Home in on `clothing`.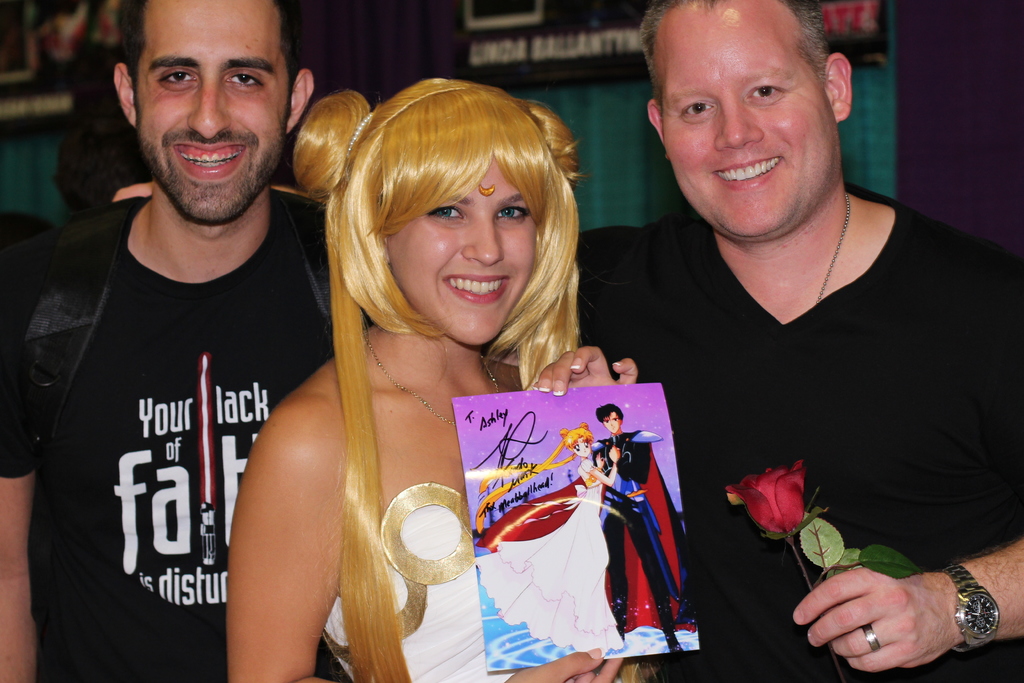
Homed in at x1=566, y1=199, x2=1023, y2=682.
